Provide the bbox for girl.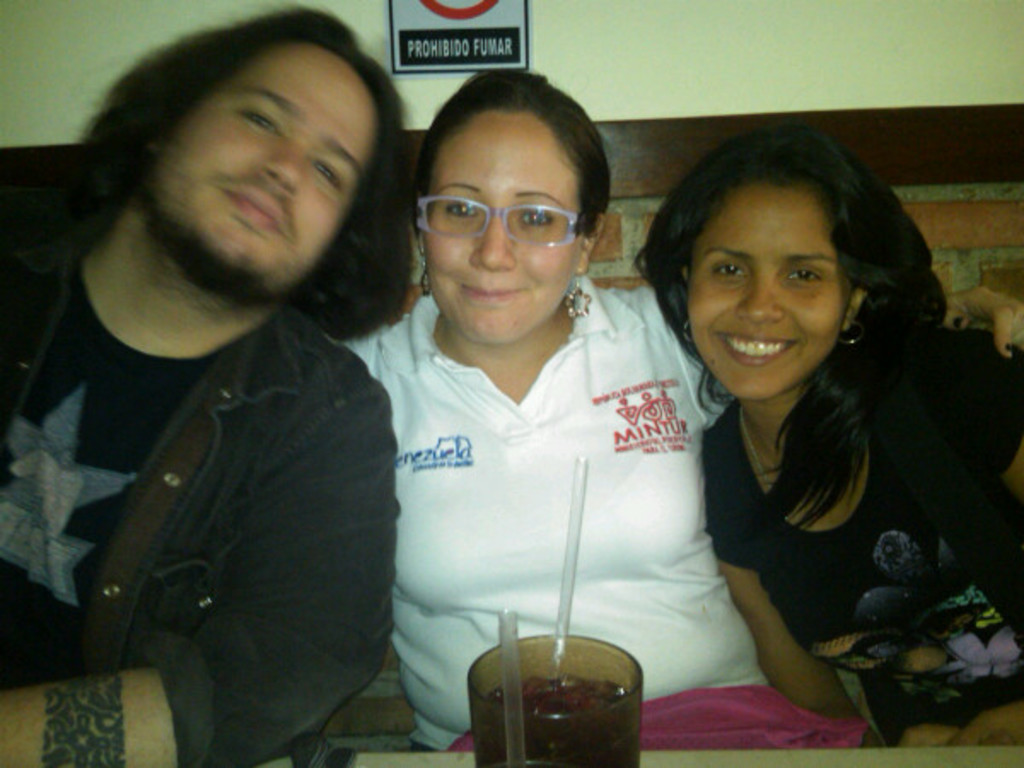
[left=633, top=118, right=1022, bottom=766].
